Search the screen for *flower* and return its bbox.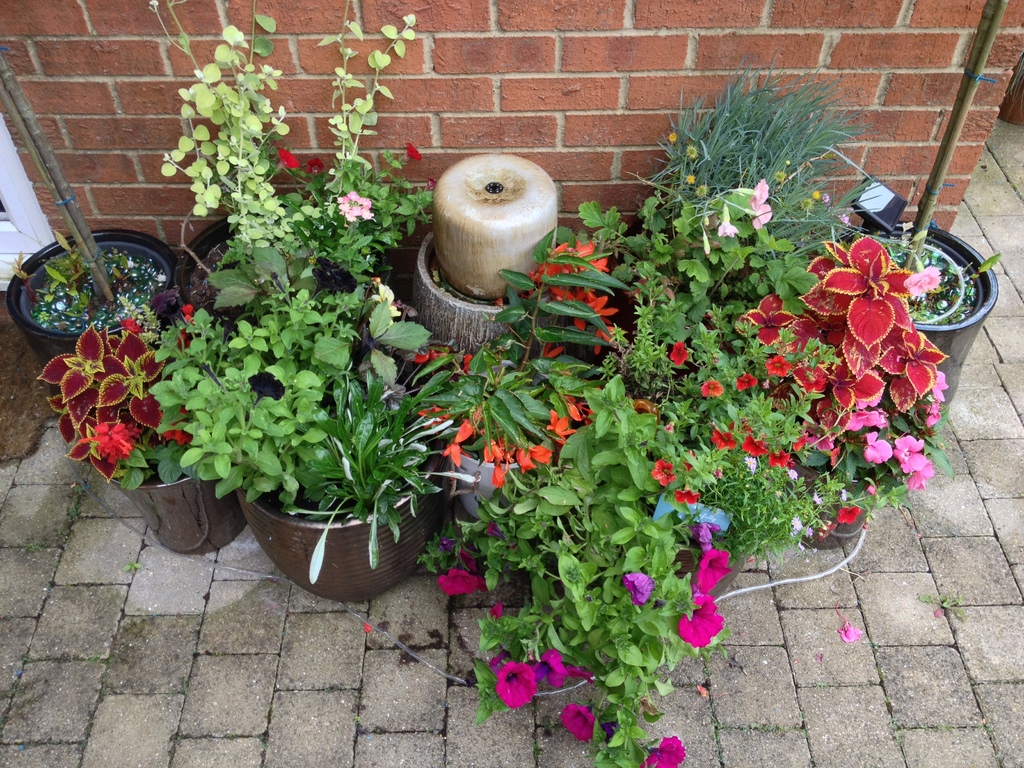
Found: bbox(826, 226, 929, 322).
